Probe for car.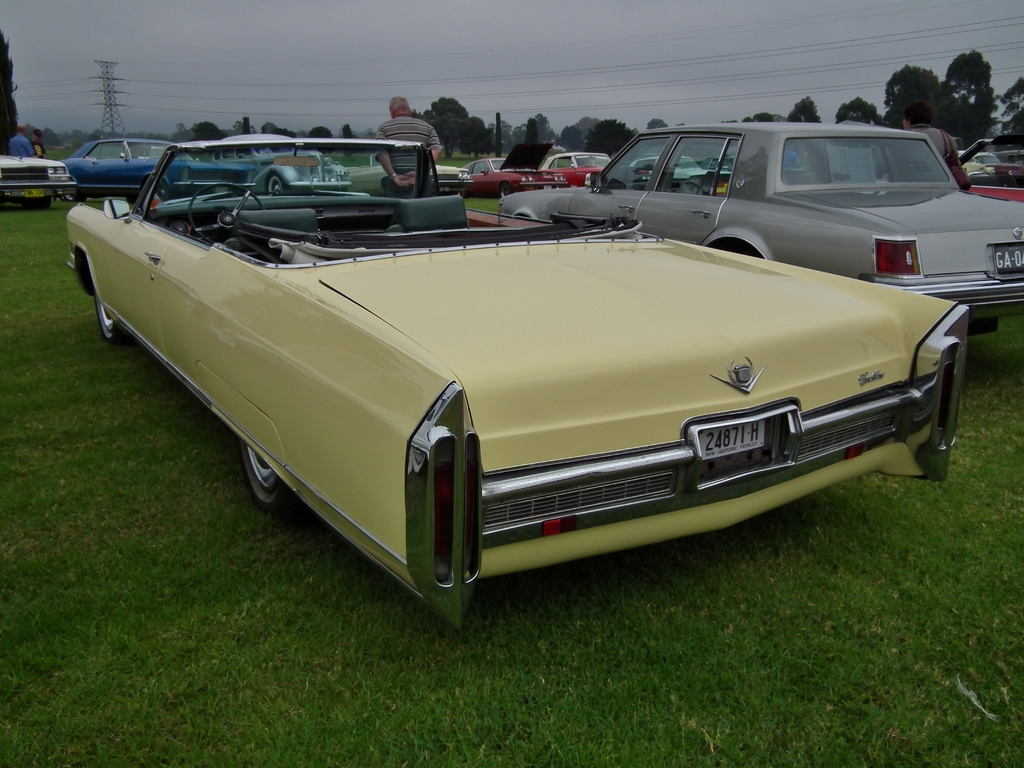
Probe result: region(59, 128, 250, 206).
